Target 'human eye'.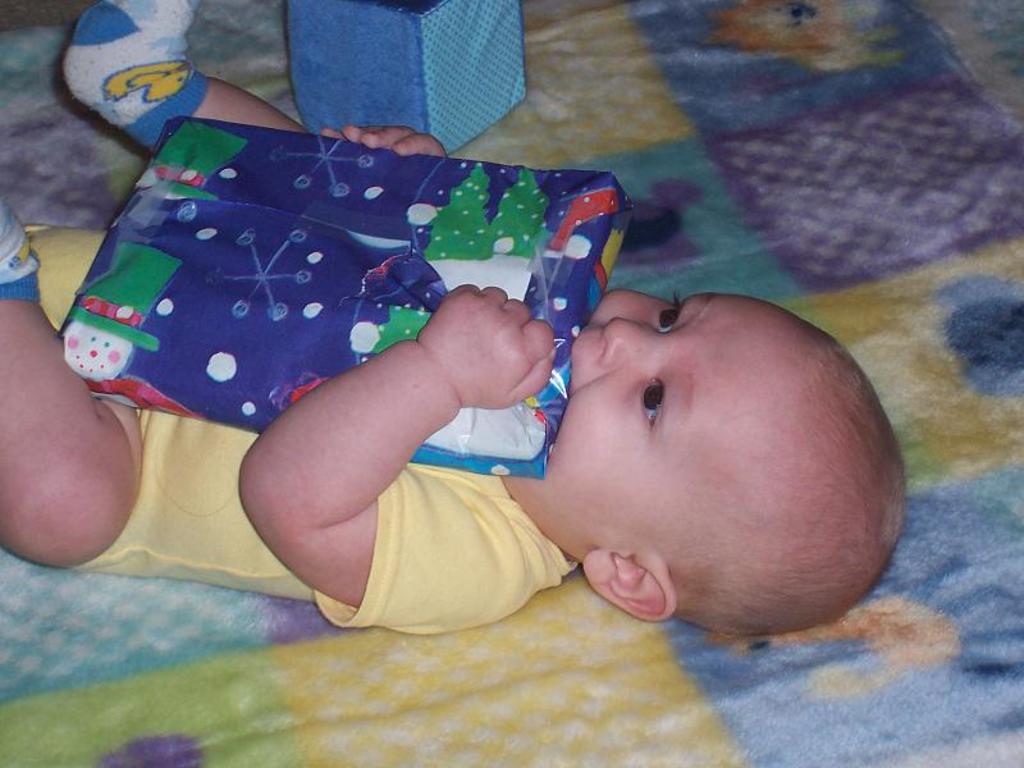
Target region: <bbox>616, 371, 700, 454</bbox>.
